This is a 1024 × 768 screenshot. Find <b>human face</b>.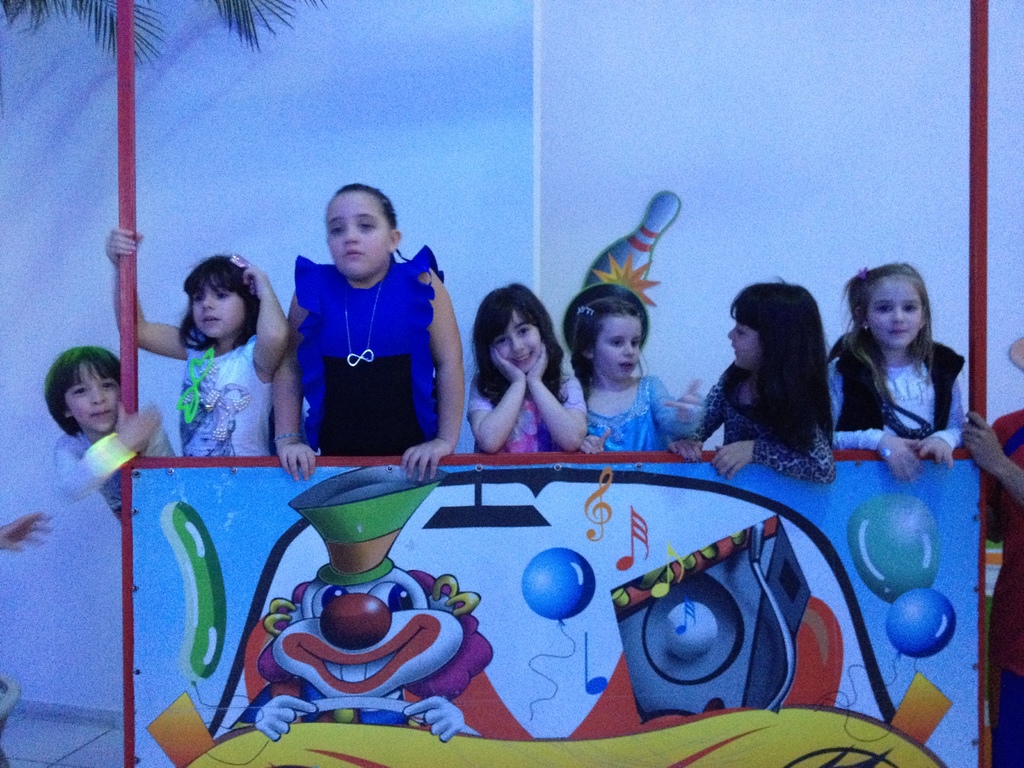
Bounding box: bbox=(61, 356, 118, 433).
